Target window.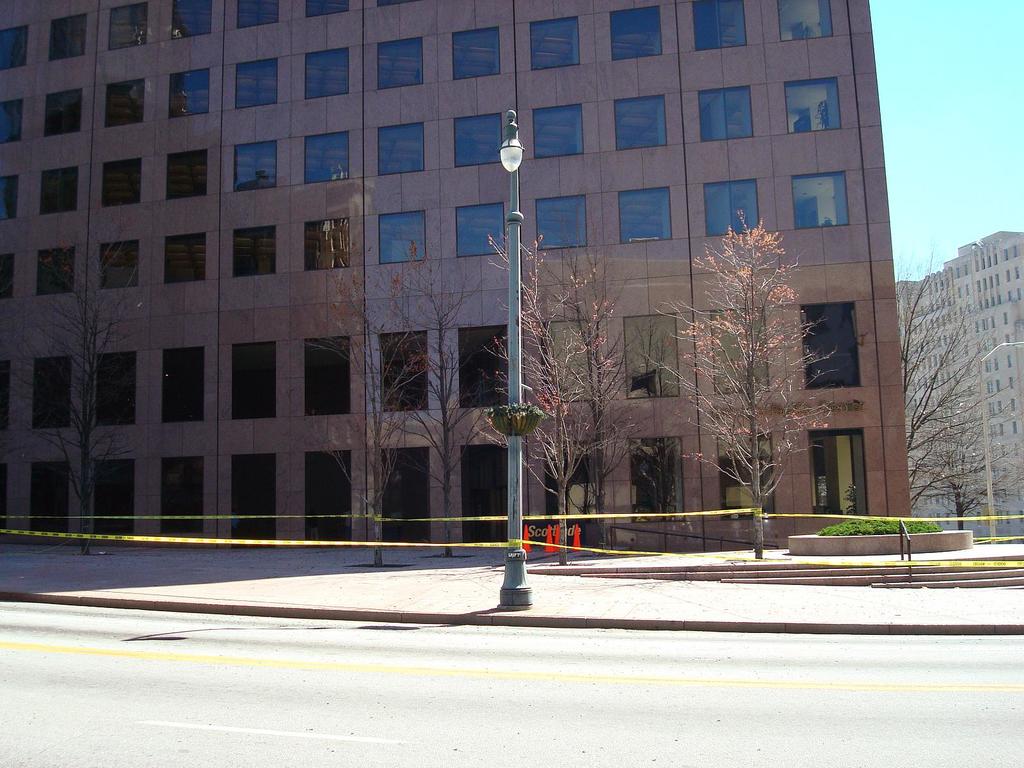
Target region: detection(228, 342, 282, 423).
